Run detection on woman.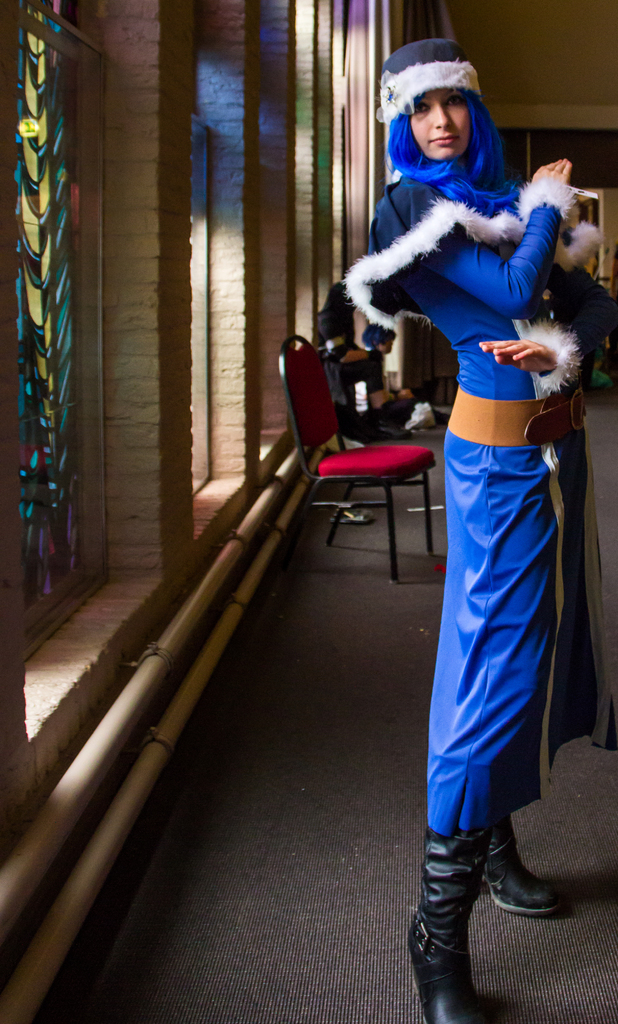
Result: (left=364, top=324, right=419, bottom=461).
